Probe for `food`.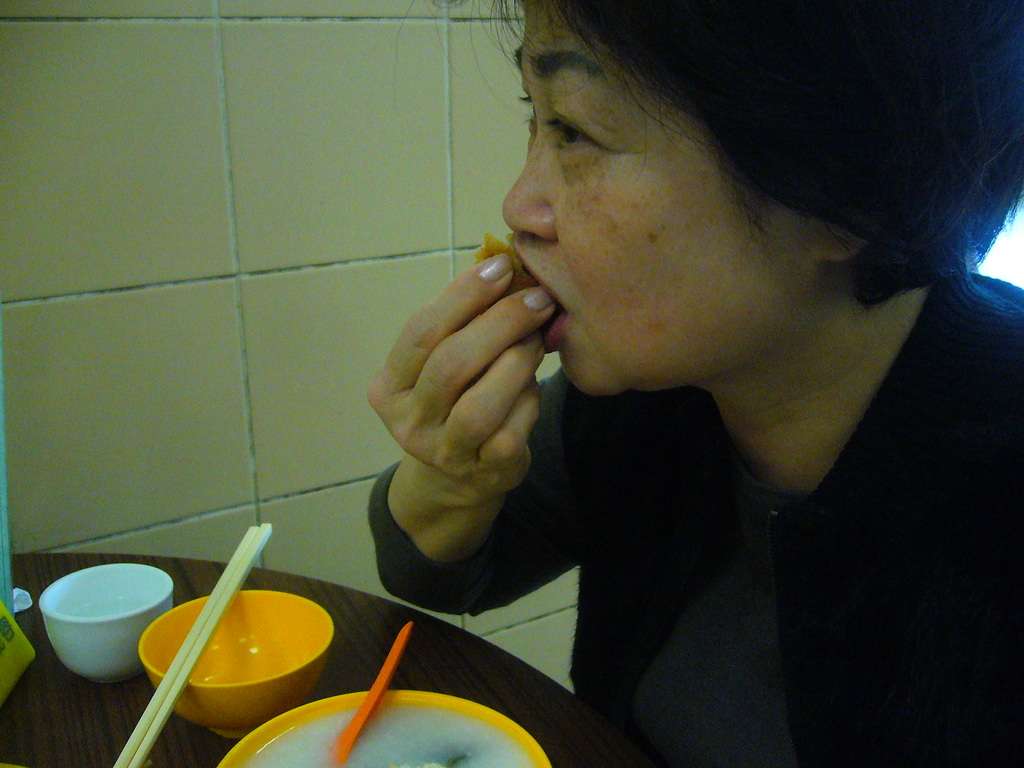
Probe result: locate(472, 230, 535, 309).
